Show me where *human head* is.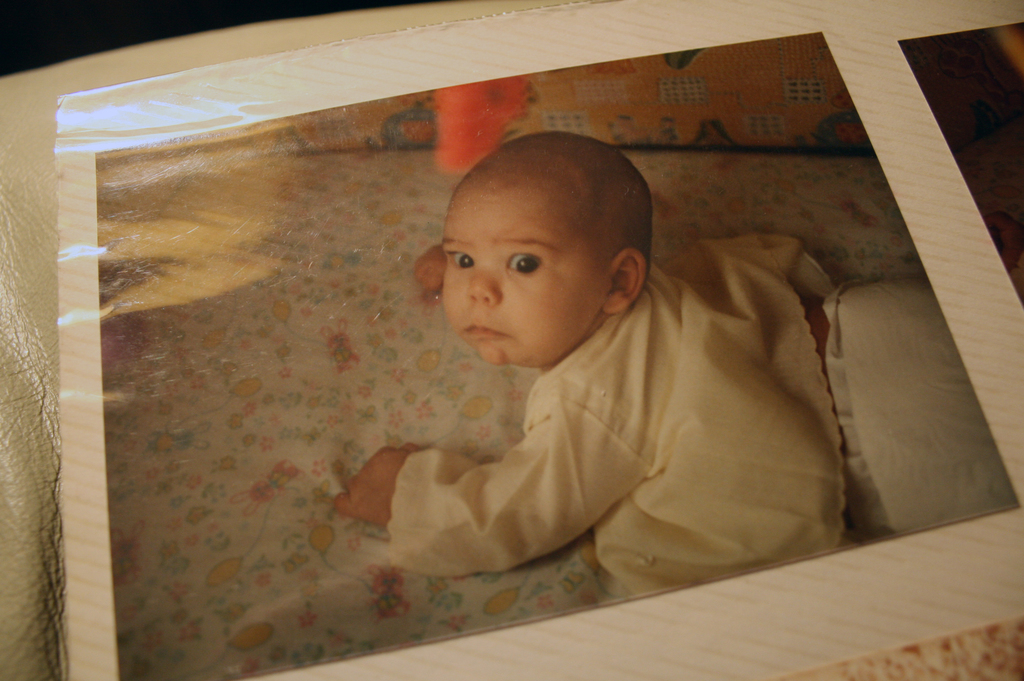
*human head* is at BBox(443, 130, 644, 331).
